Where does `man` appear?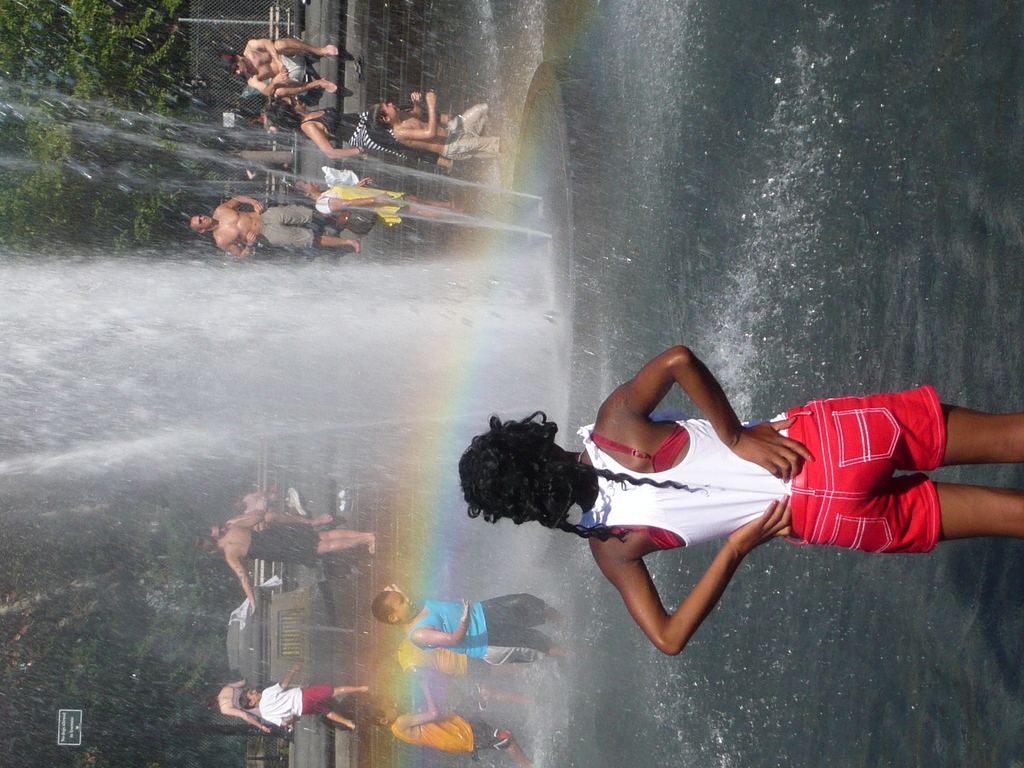
Appears at 218:38:342:95.
